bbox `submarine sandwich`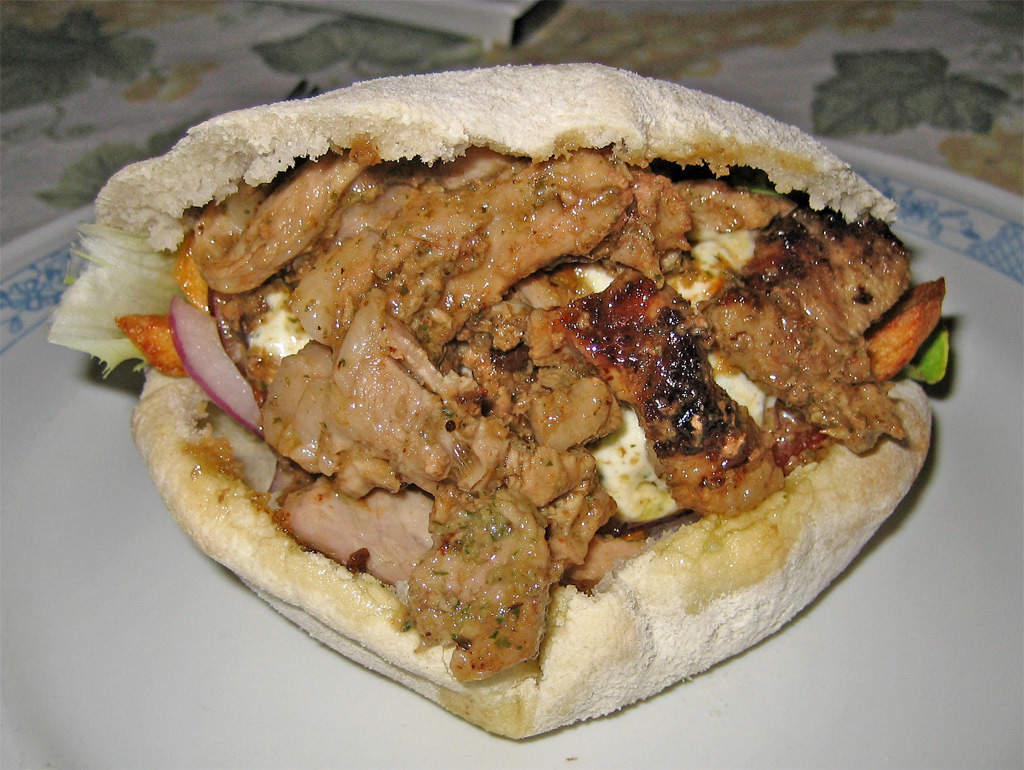
crop(103, 84, 956, 699)
